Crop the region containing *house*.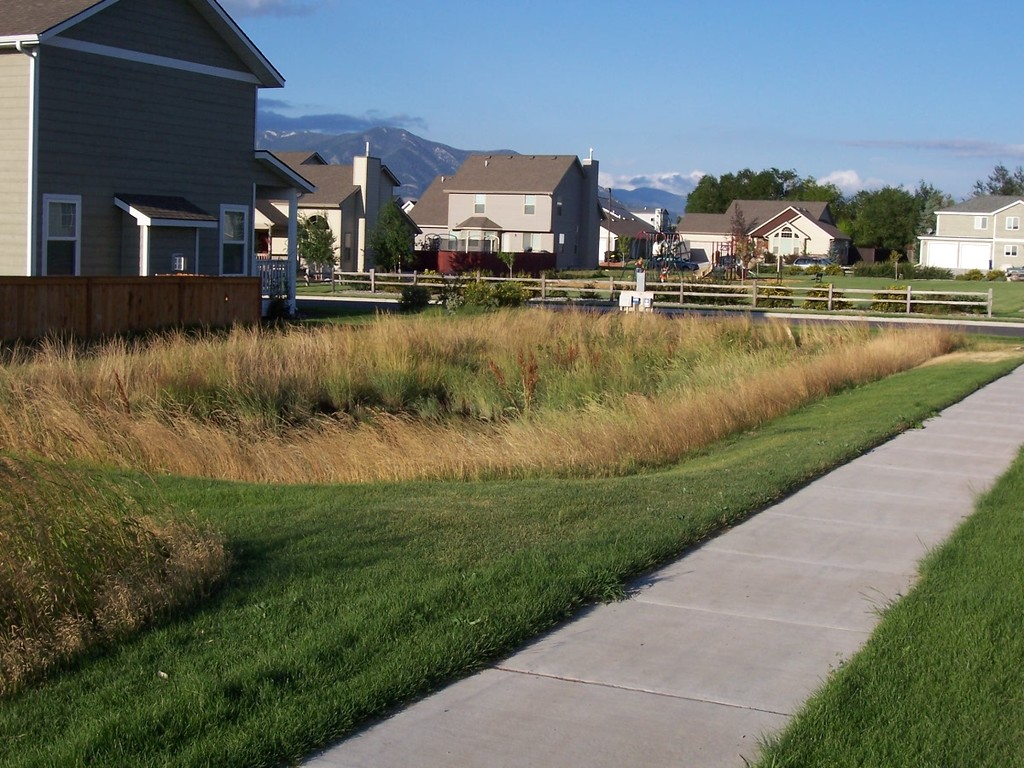
Crop region: pyautogui.locateOnScreen(914, 191, 1023, 282).
